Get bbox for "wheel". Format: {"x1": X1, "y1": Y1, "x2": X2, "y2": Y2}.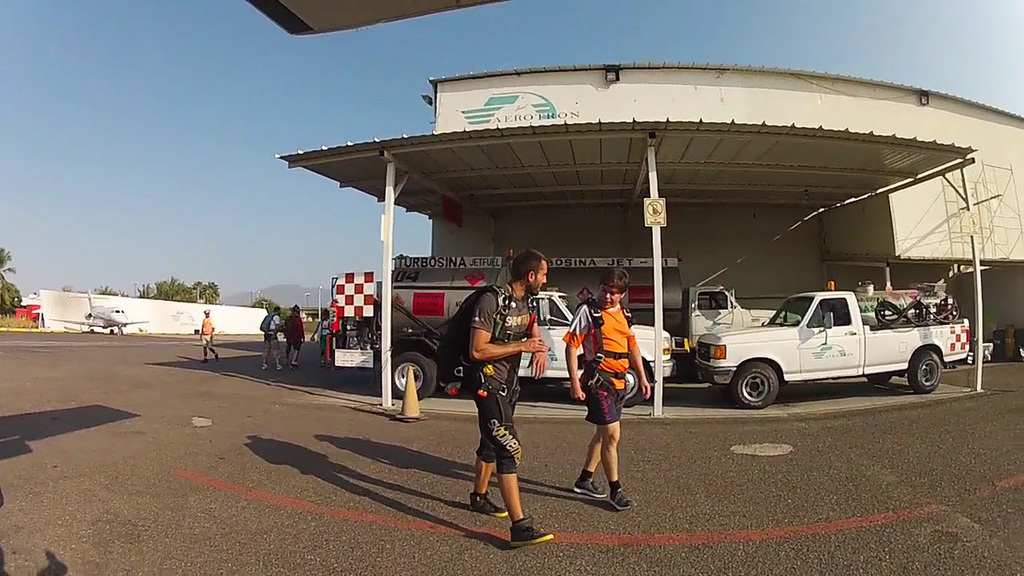
{"x1": 625, "y1": 362, "x2": 647, "y2": 405}.
